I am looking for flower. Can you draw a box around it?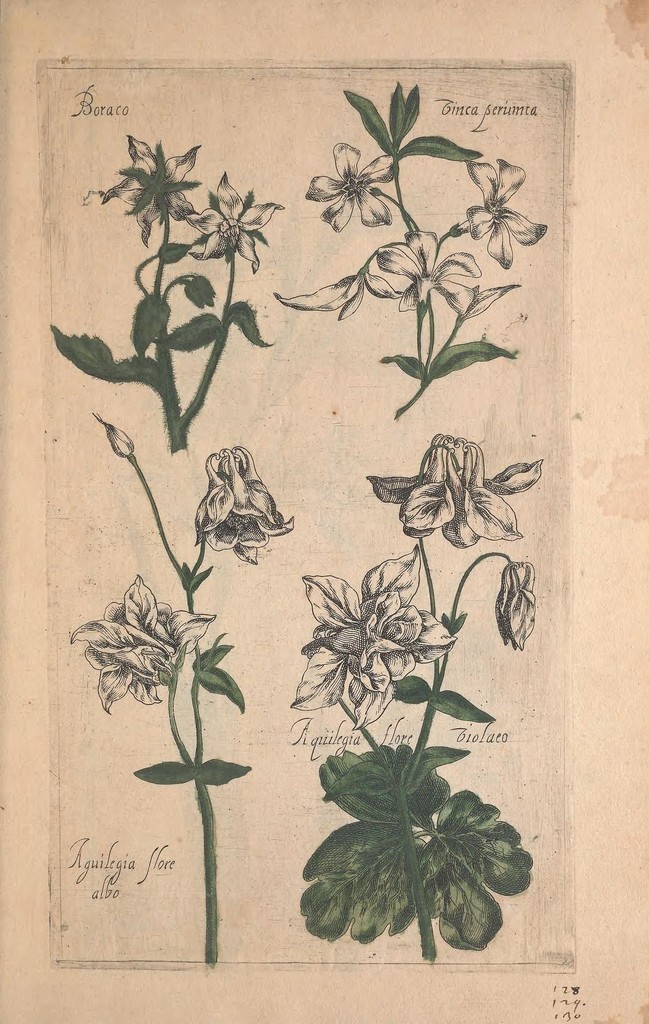
Sure, the bounding box is pyautogui.locateOnScreen(492, 552, 541, 655).
